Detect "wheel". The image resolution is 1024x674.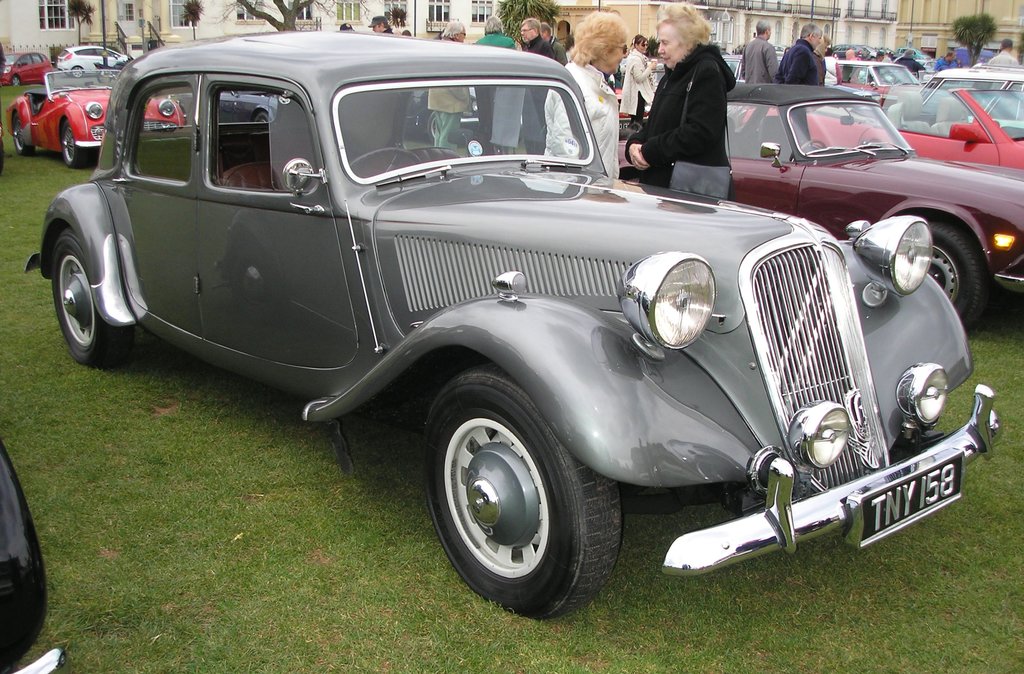
rect(425, 380, 604, 620).
